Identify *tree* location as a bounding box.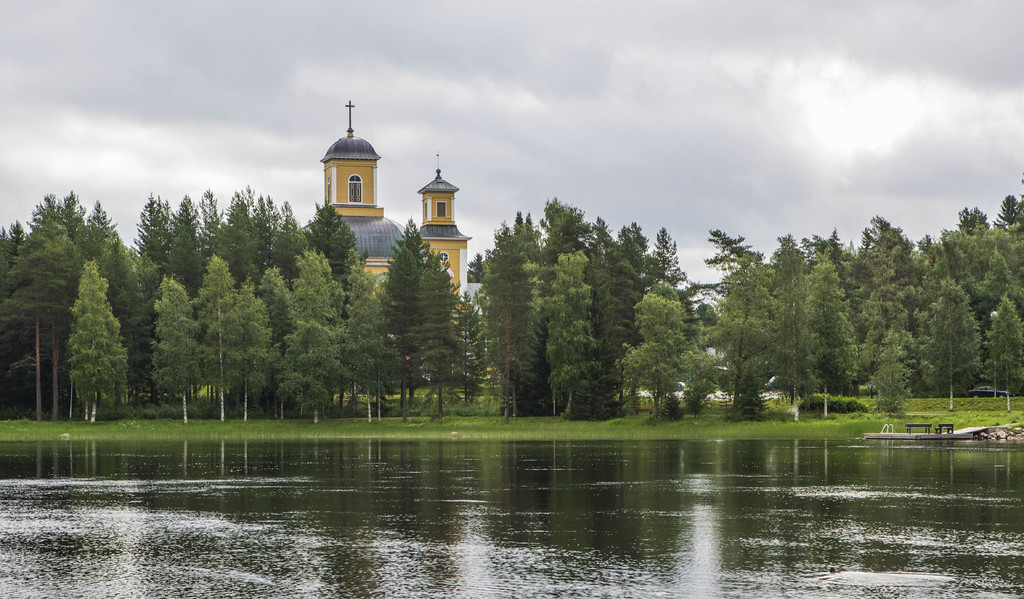
l=258, t=268, r=298, b=417.
